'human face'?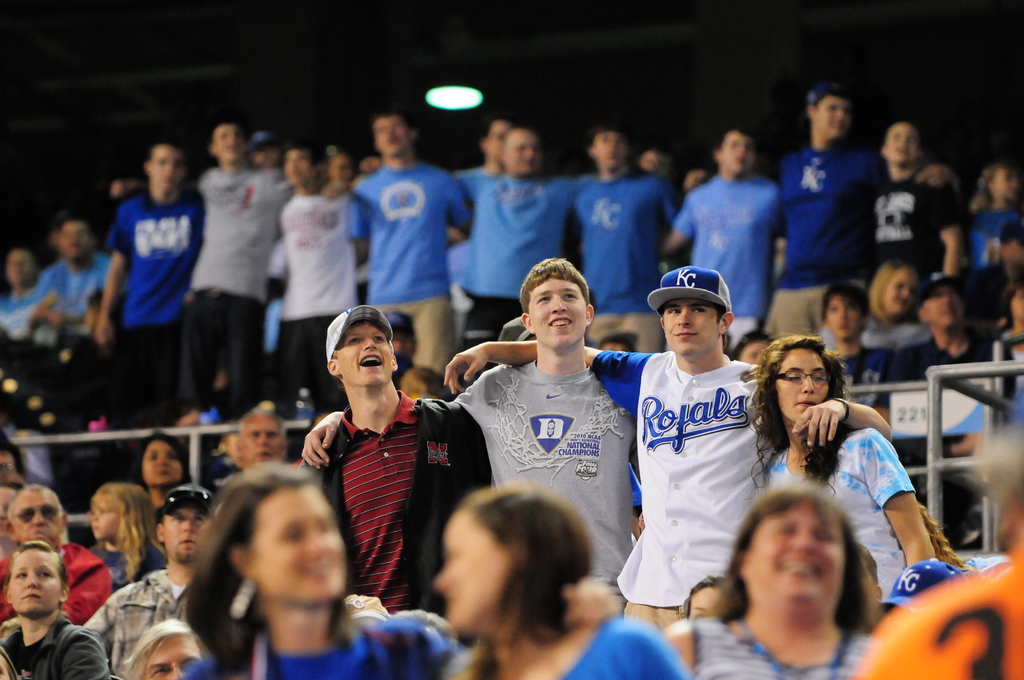
x1=253 y1=490 x2=344 y2=603
